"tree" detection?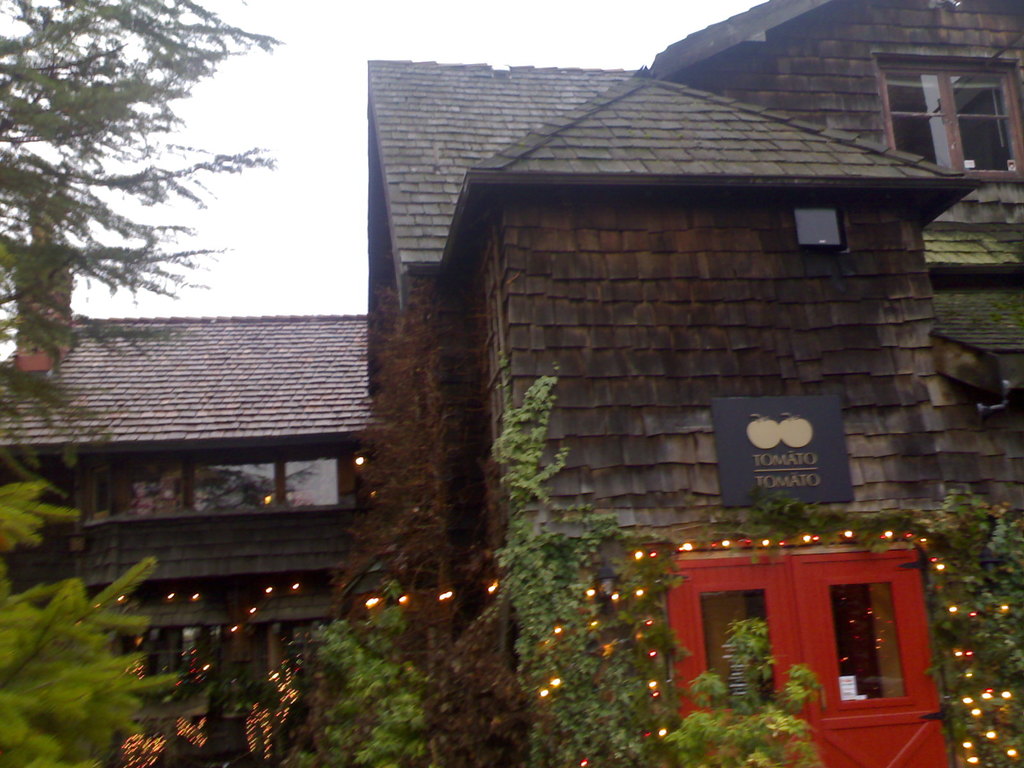
x1=896 y1=470 x2=1020 y2=767
